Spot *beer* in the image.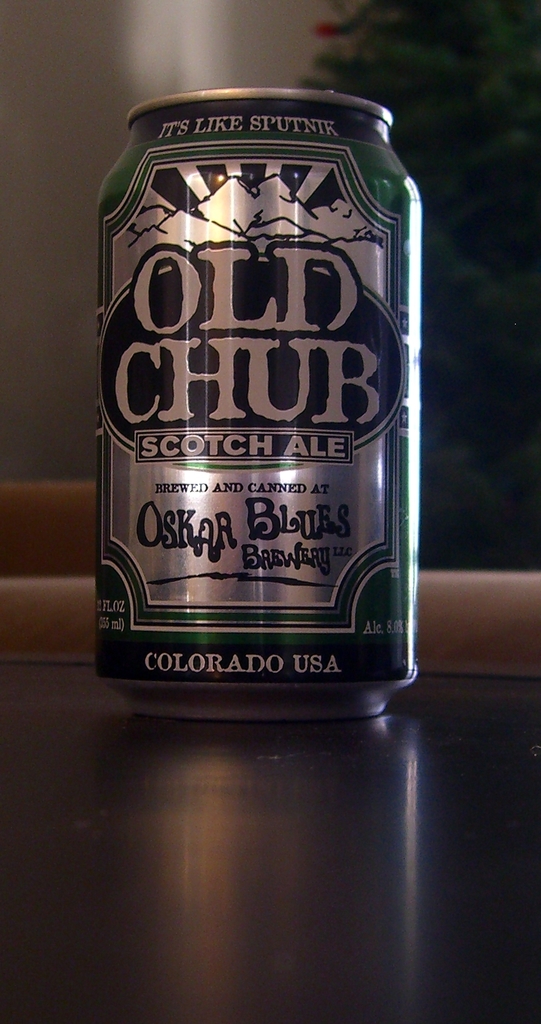
*beer* found at bbox=[100, 86, 422, 728].
